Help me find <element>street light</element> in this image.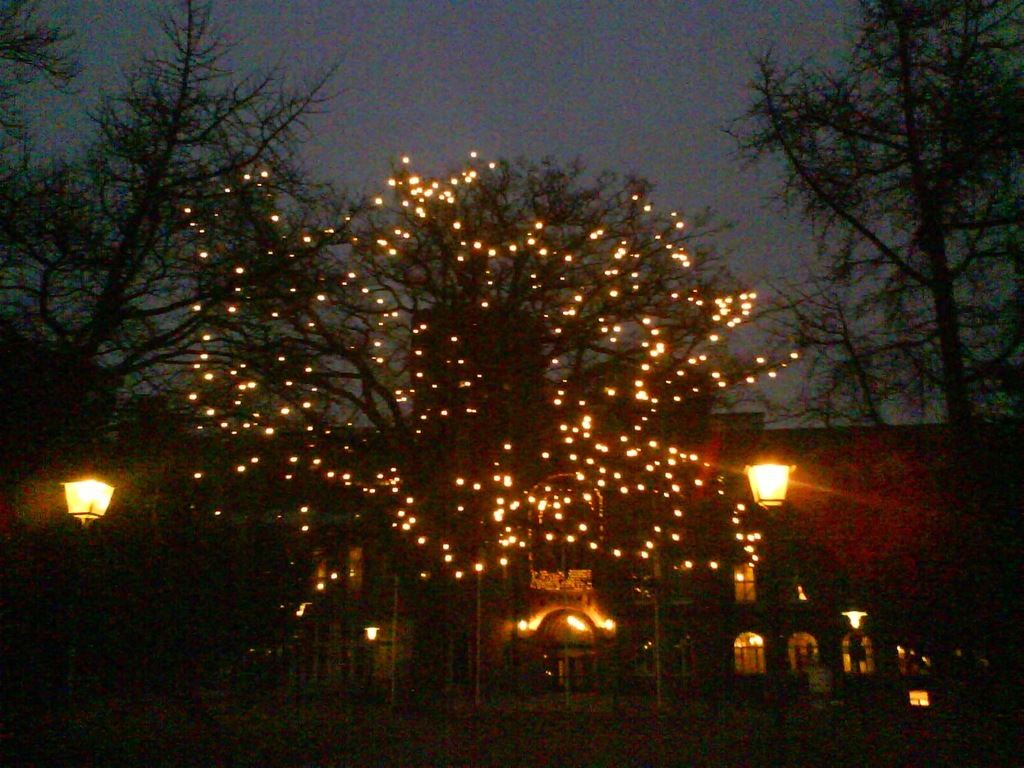
Found it: Rect(838, 602, 877, 710).
